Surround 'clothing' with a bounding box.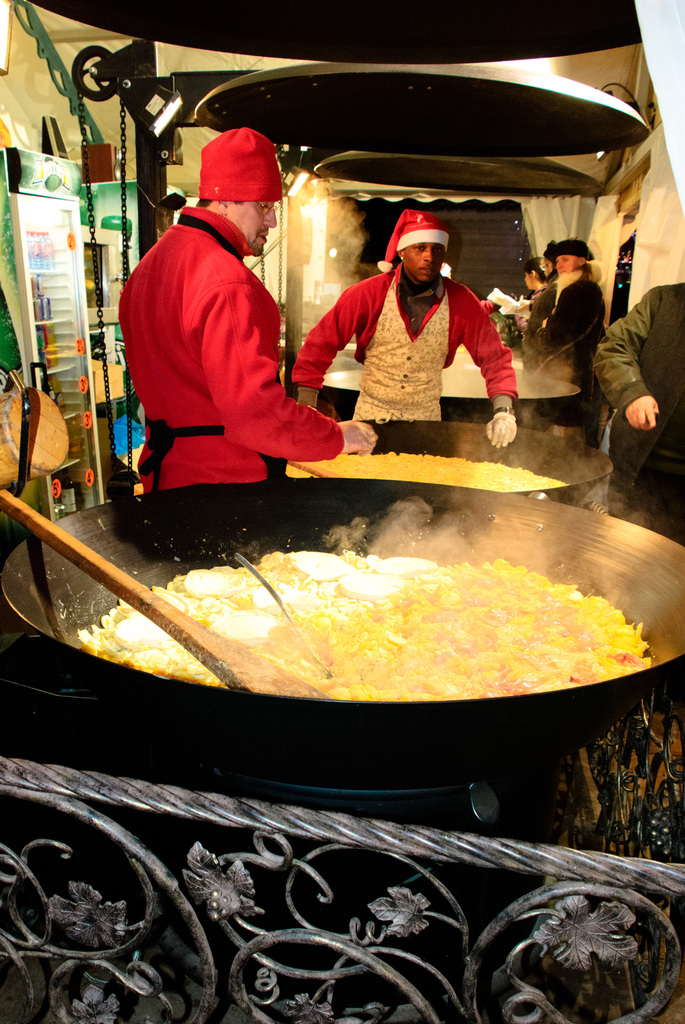
{"left": 125, "top": 150, "right": 353, "bottom": 490}.
